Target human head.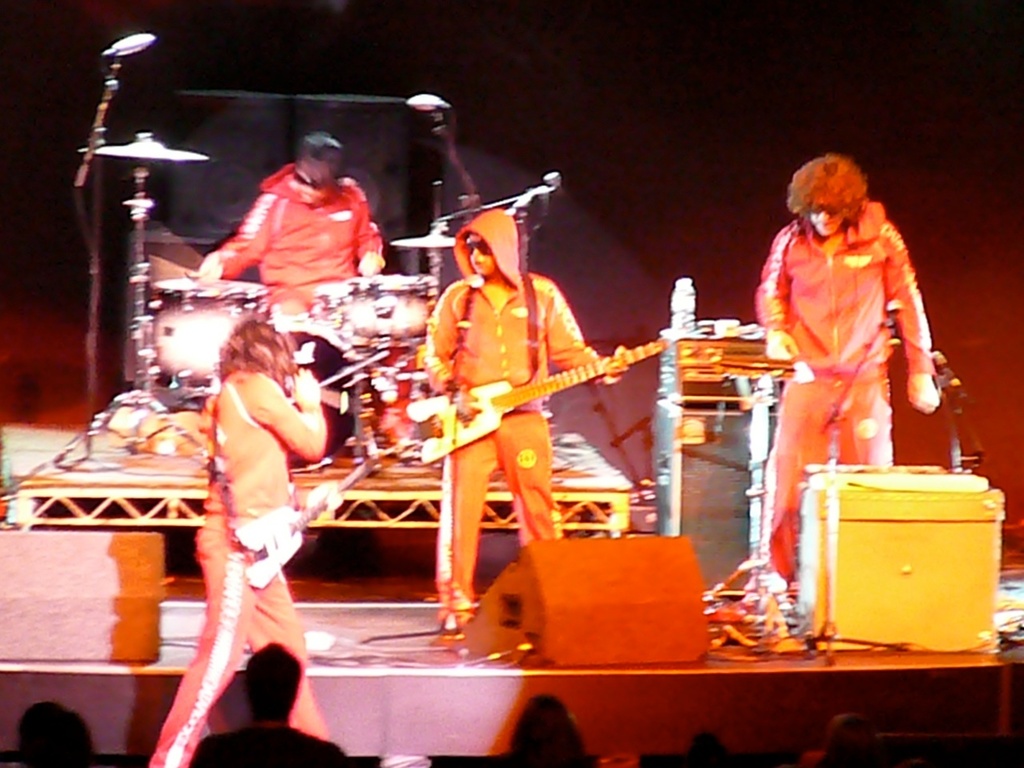
Target region: rect(221, 659, 299, 731).
